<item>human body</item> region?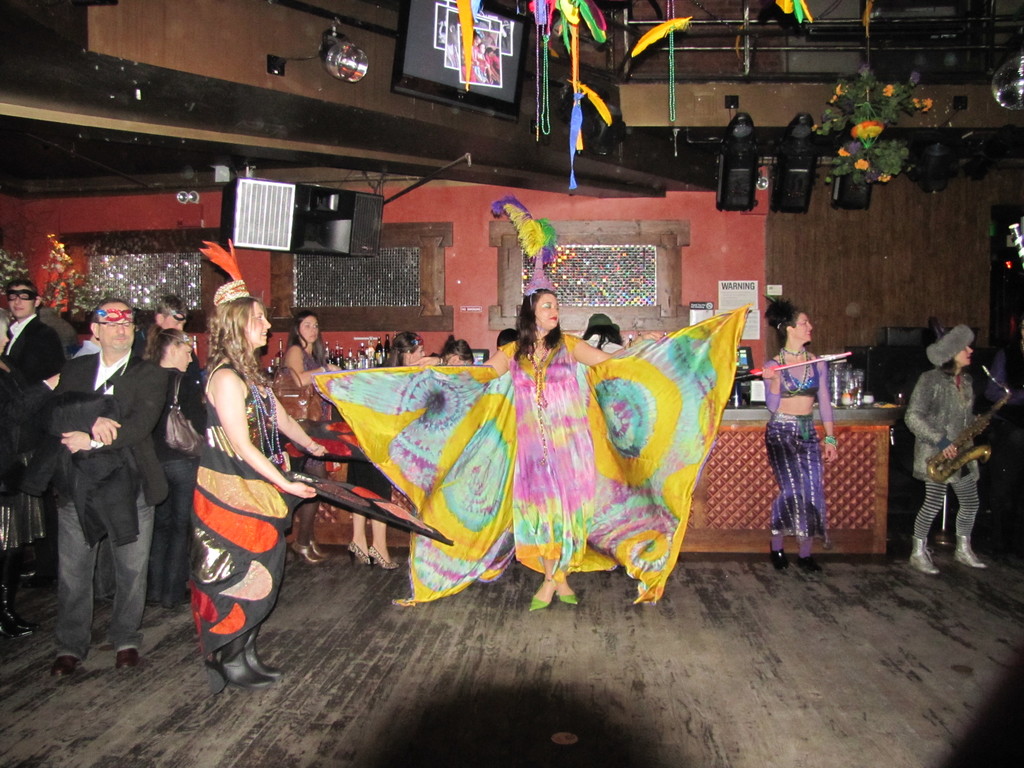
[762,346,845,570]
